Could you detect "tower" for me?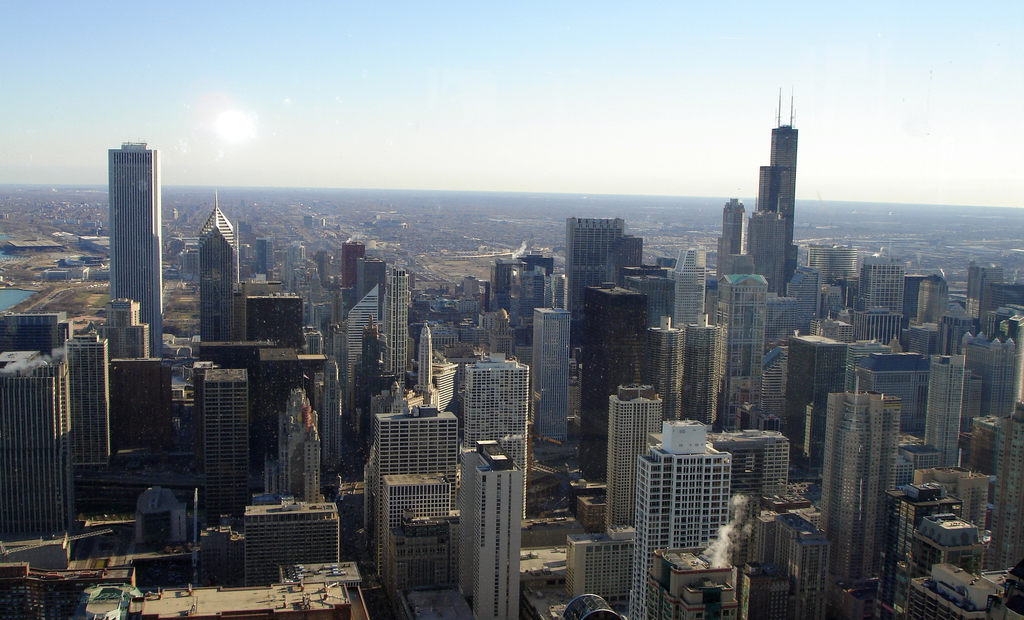
Detection result: detection(346, 285, 378, 408).
